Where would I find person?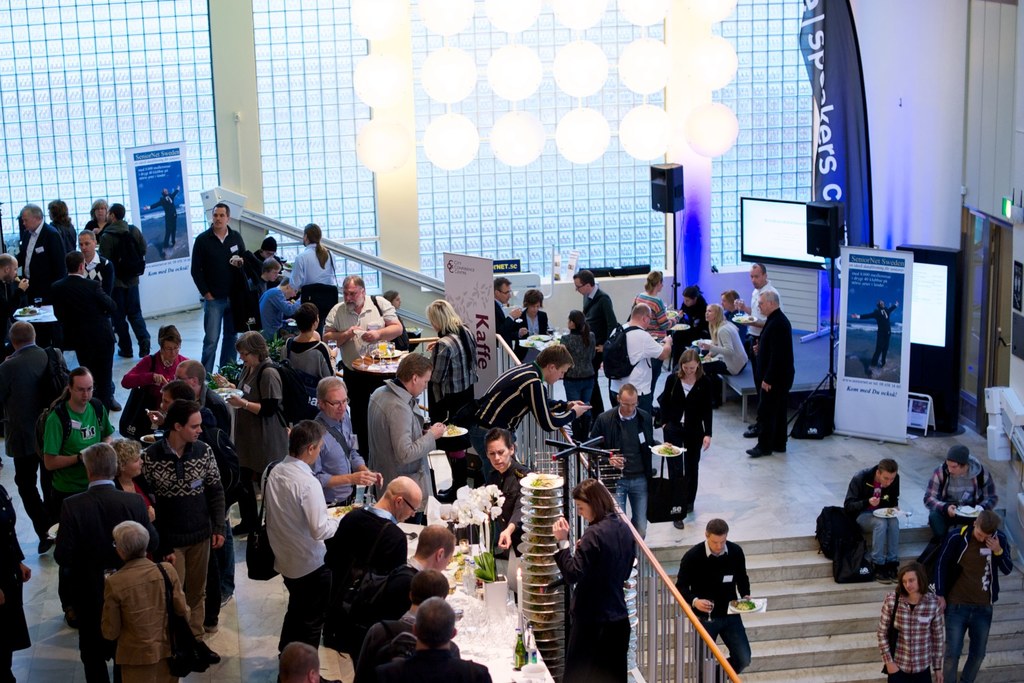
At <bbox>139, 178, 182, 252</bbox>.
